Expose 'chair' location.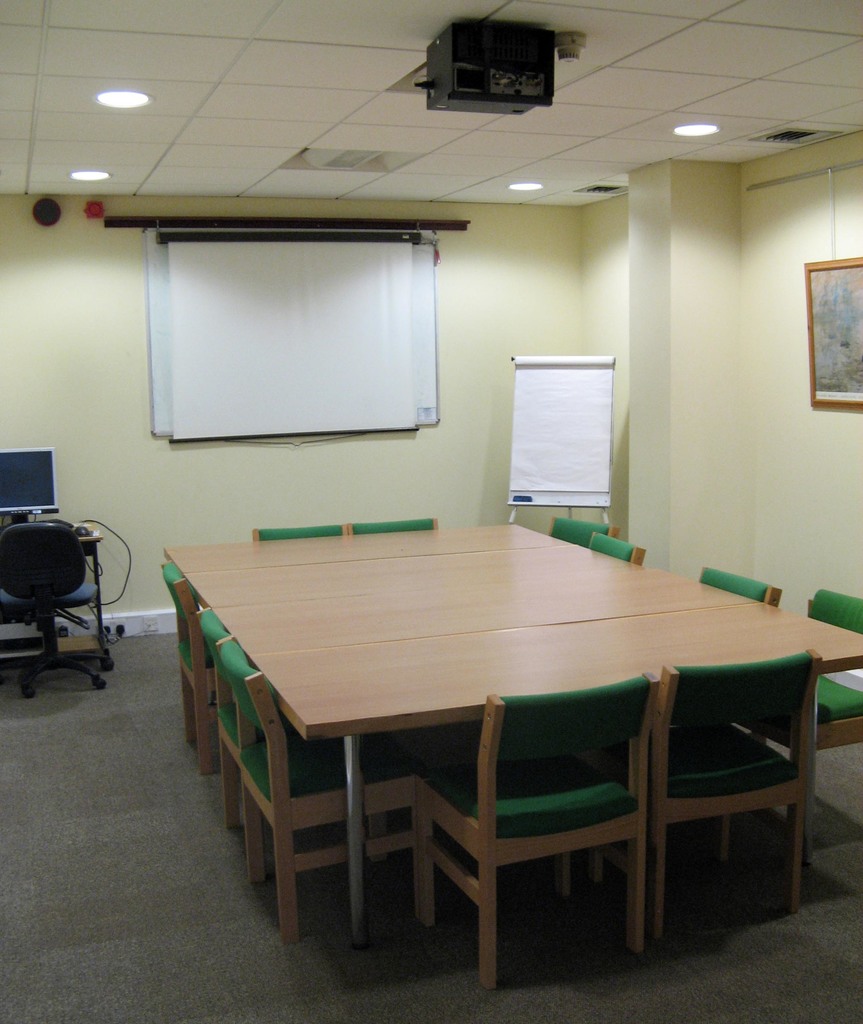
Exposed at bbox(699, 559, 784, 608).
